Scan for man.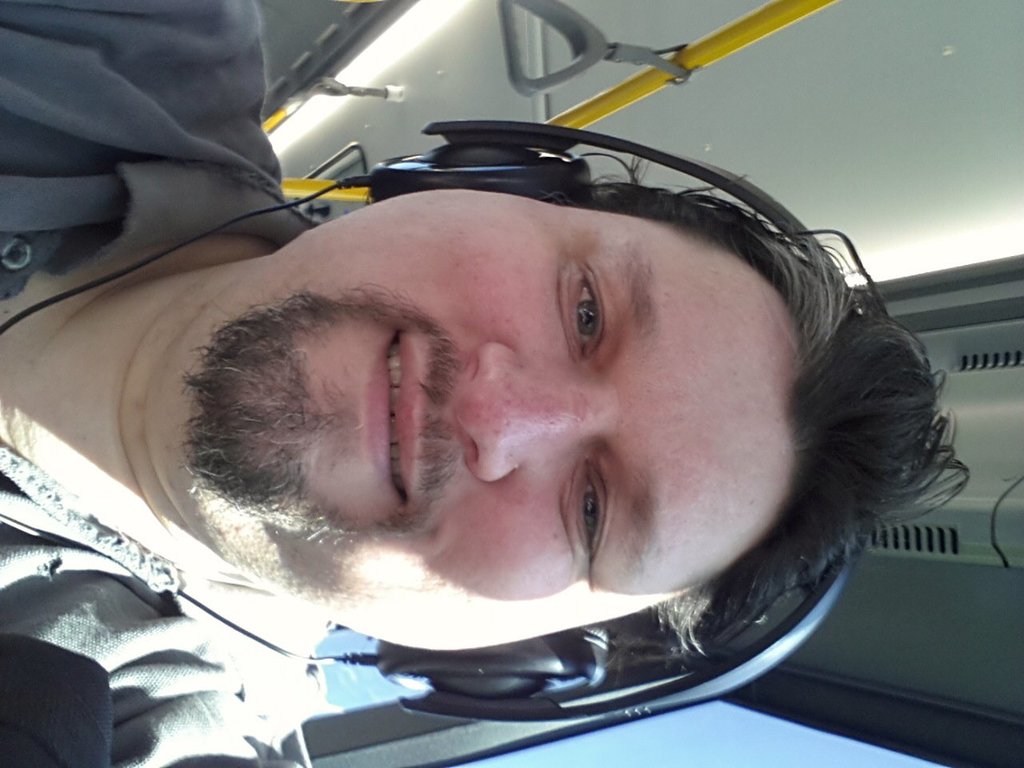
Scan result: 0:0:970:767.
